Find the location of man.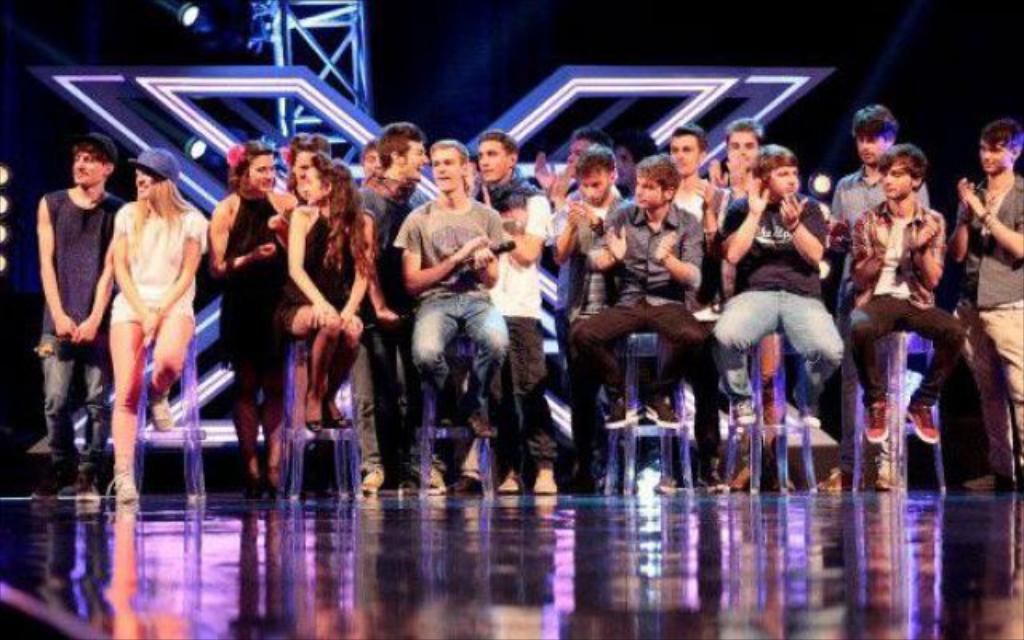
Location: <box>714,118,762,192</box>.
